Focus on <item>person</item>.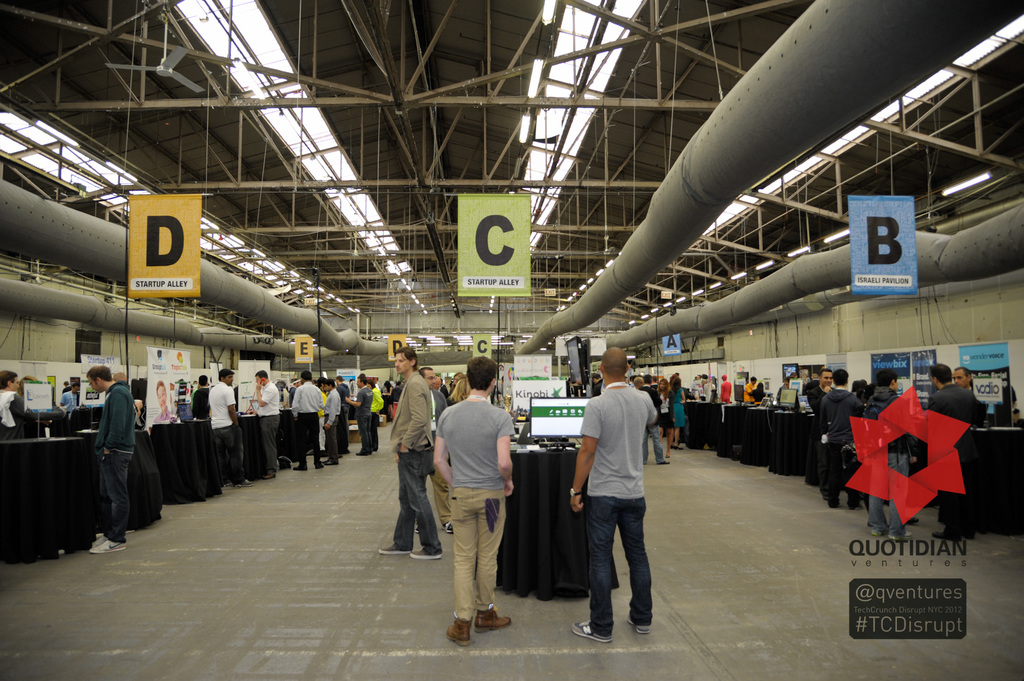
Focused at [151,380,176,424].
